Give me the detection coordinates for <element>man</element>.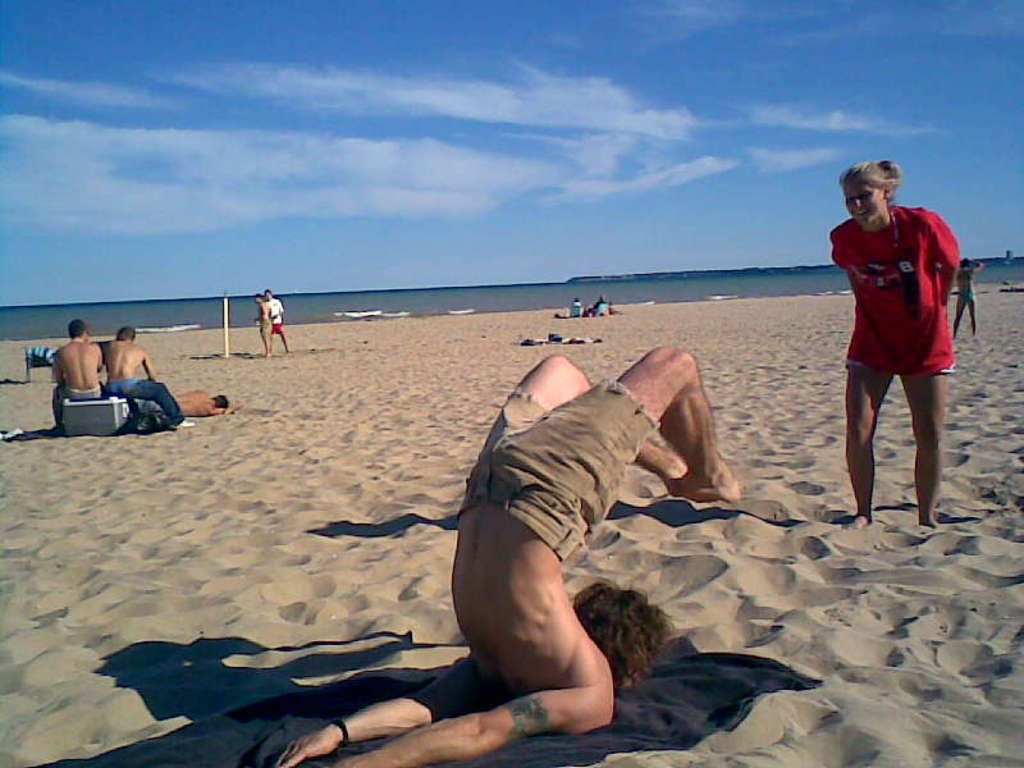
region(46, 317, 101, 426).
